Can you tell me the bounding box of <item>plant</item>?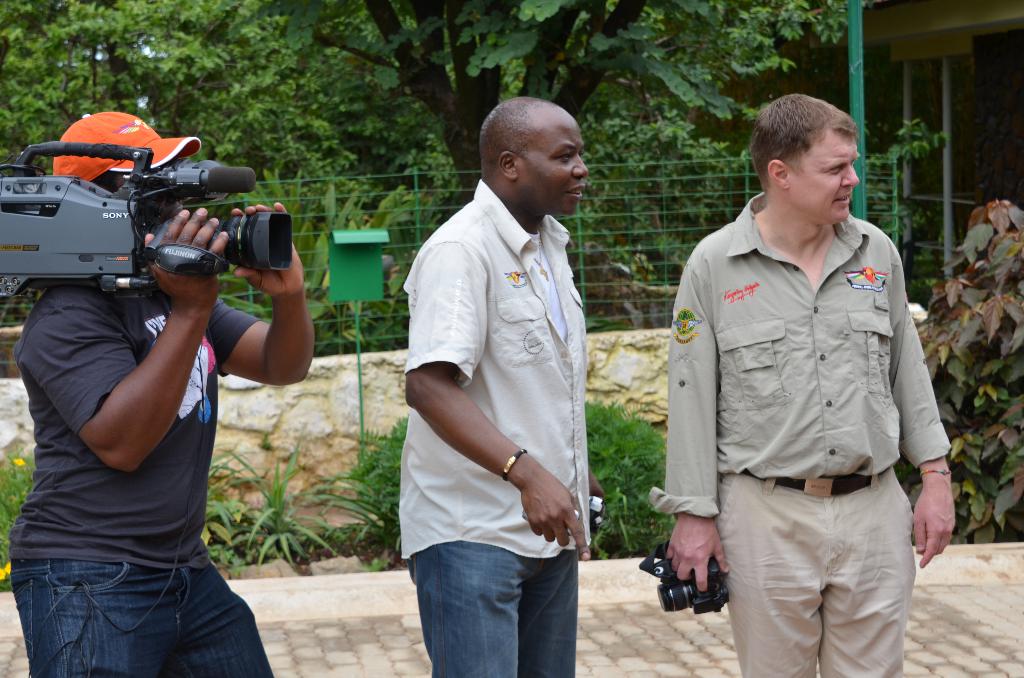
locate(0, 435, 20, 594).
